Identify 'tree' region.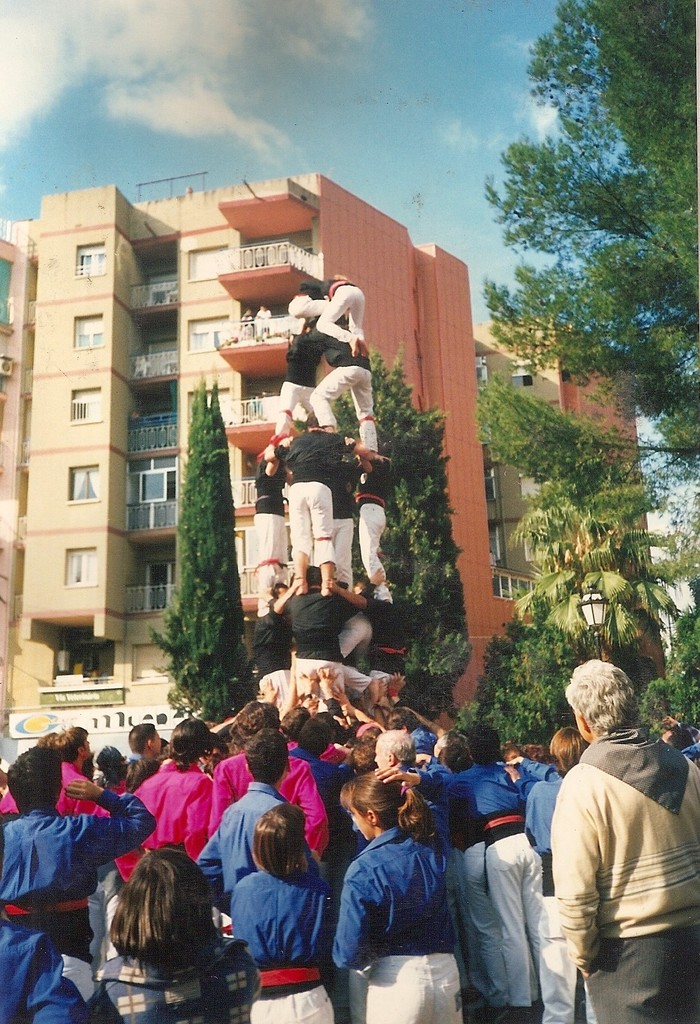
Region: region(509, 483, 699, 698).
